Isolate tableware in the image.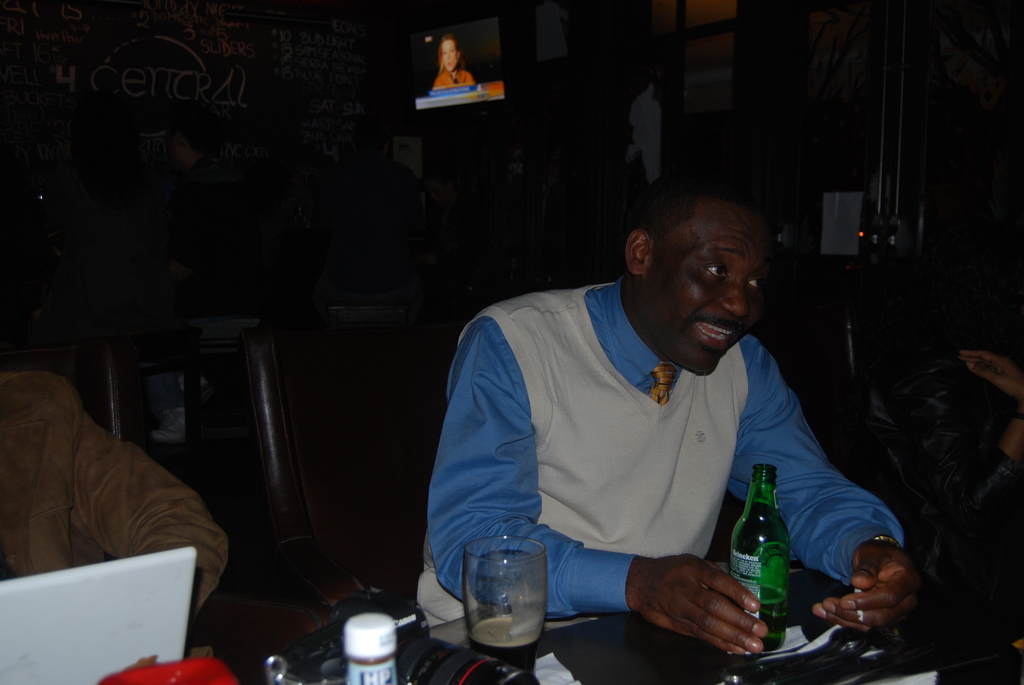
Isolated region: 458:528:559:650.
